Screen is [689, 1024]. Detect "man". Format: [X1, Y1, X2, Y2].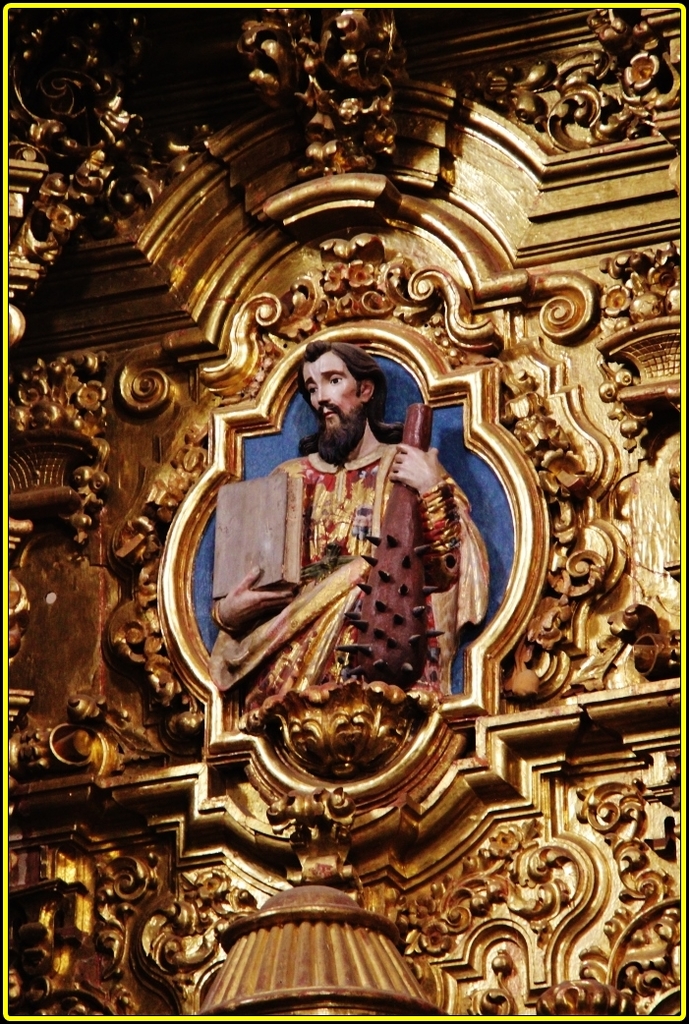
[205, 312, 477, 803].
